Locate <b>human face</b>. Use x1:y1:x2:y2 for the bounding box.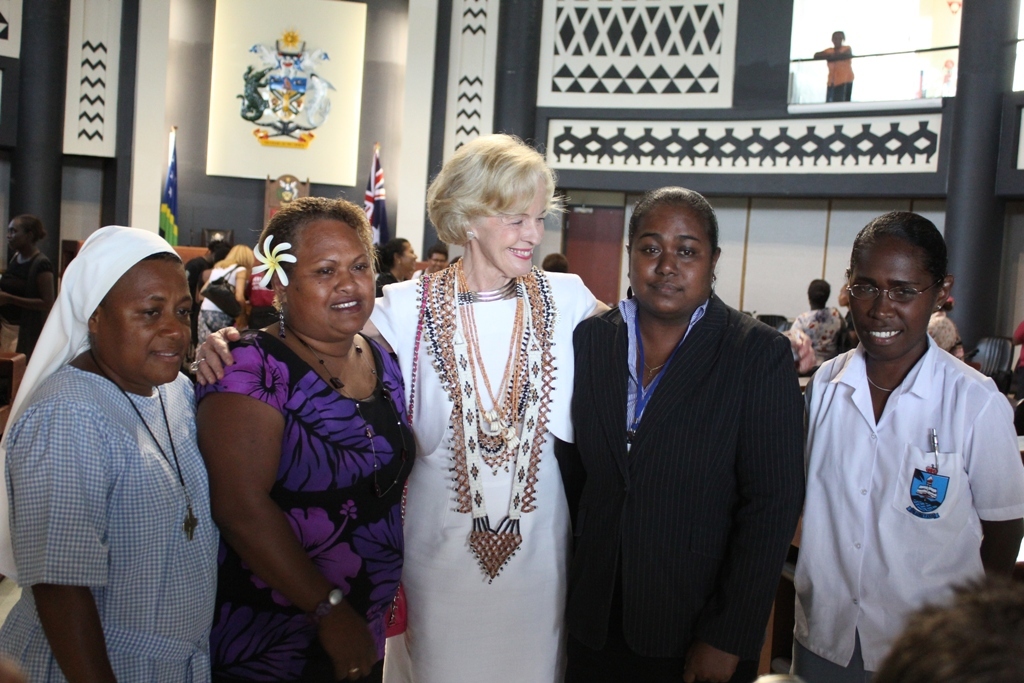
848:235:934:365.
